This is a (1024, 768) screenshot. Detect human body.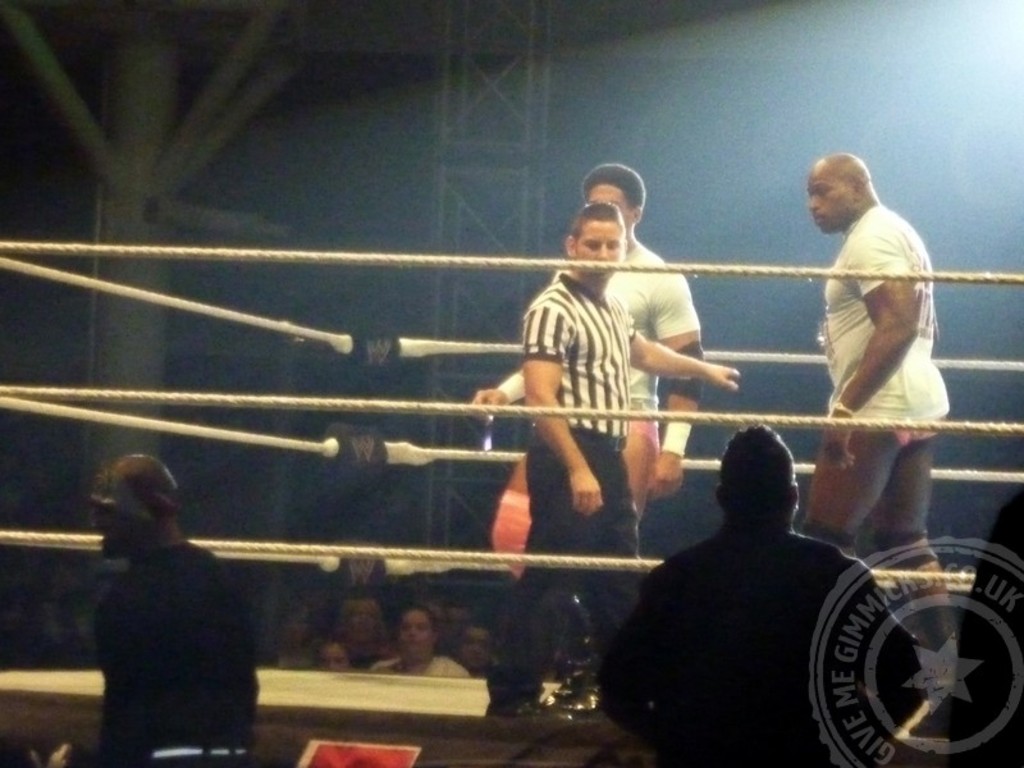
rect(383, 652, 471, 675).
